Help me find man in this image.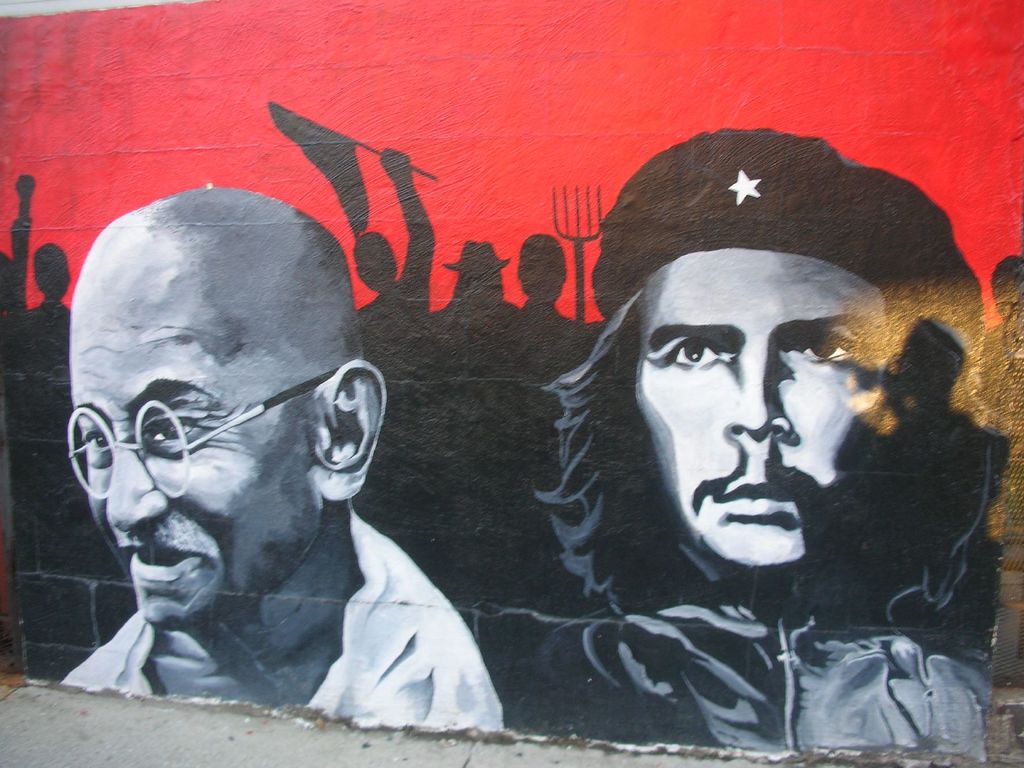
Found it: crop(541, 124, 988, 758).
